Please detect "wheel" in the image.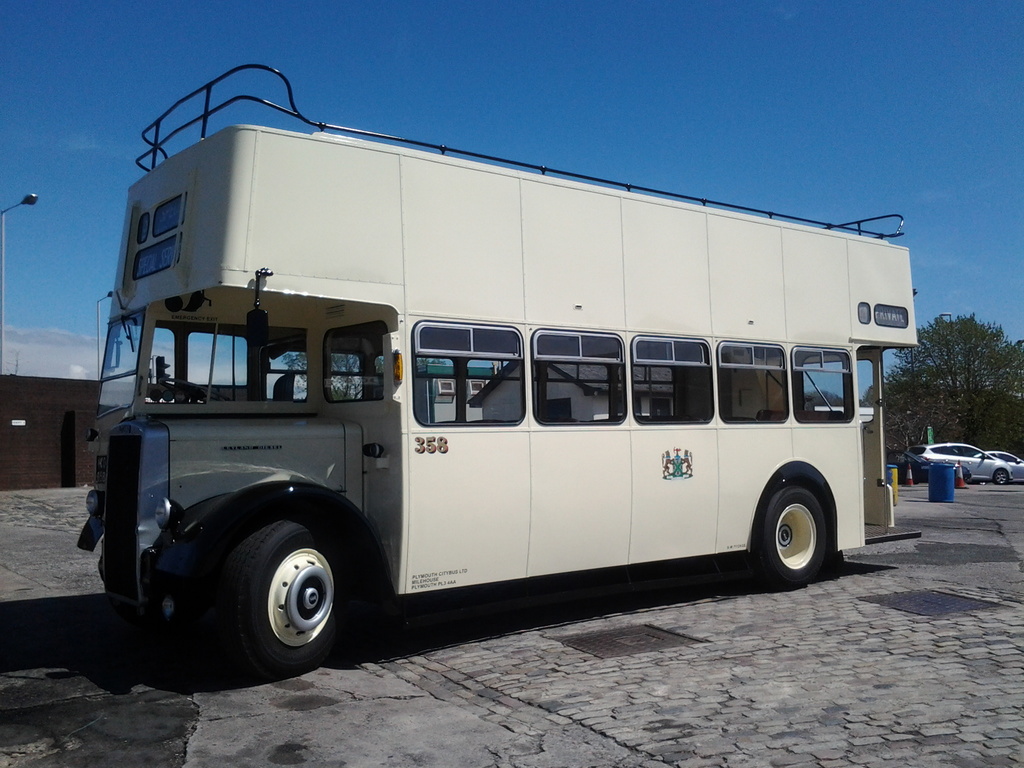
[x1=754, y1=479, x2=843, y2=585].
